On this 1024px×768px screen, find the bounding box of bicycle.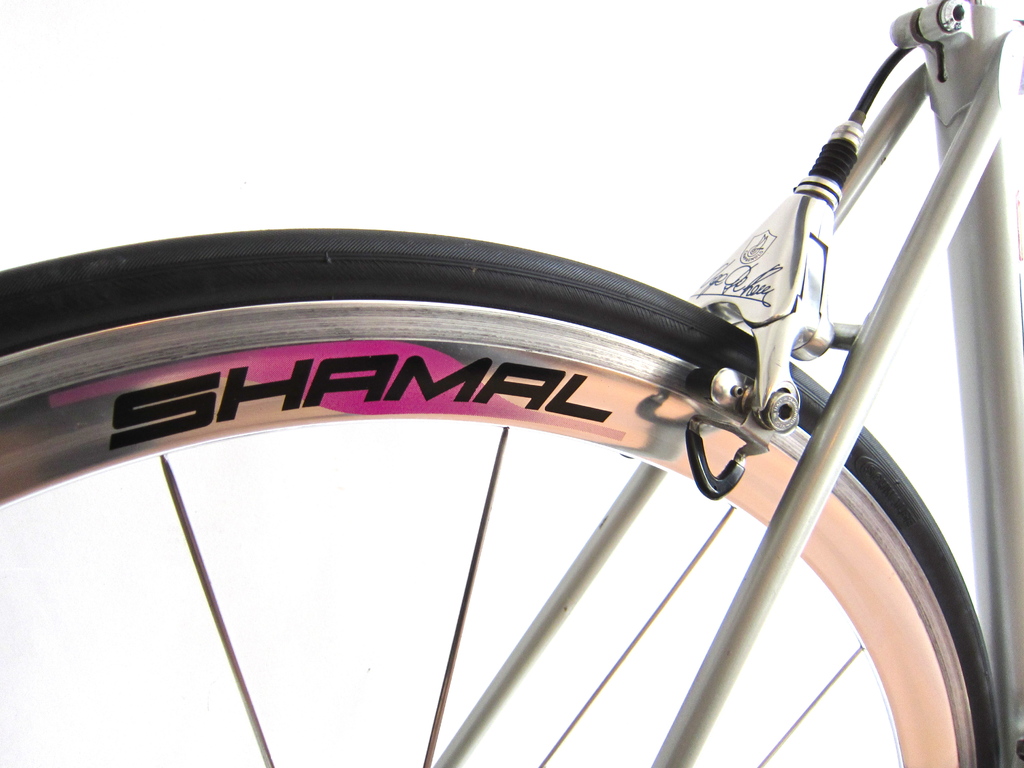
Bounding box: 22:0:1023:732.
